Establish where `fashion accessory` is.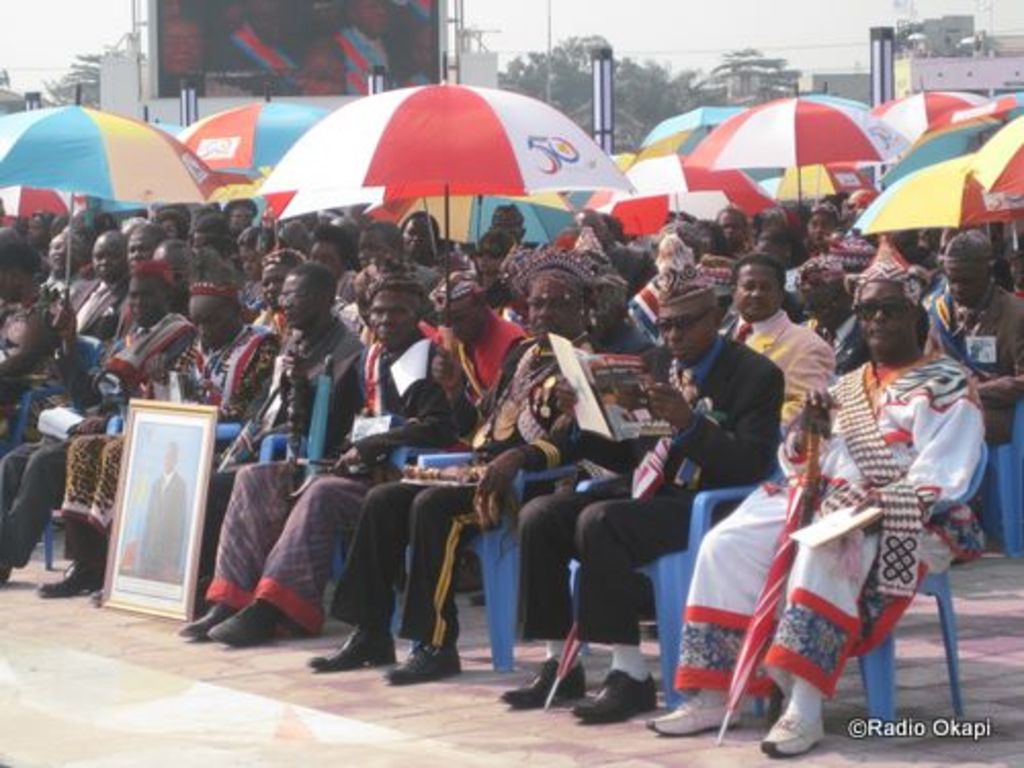
Established at {"x1": 645, "y1": 696, "x2": 739, "y2": 739}.
